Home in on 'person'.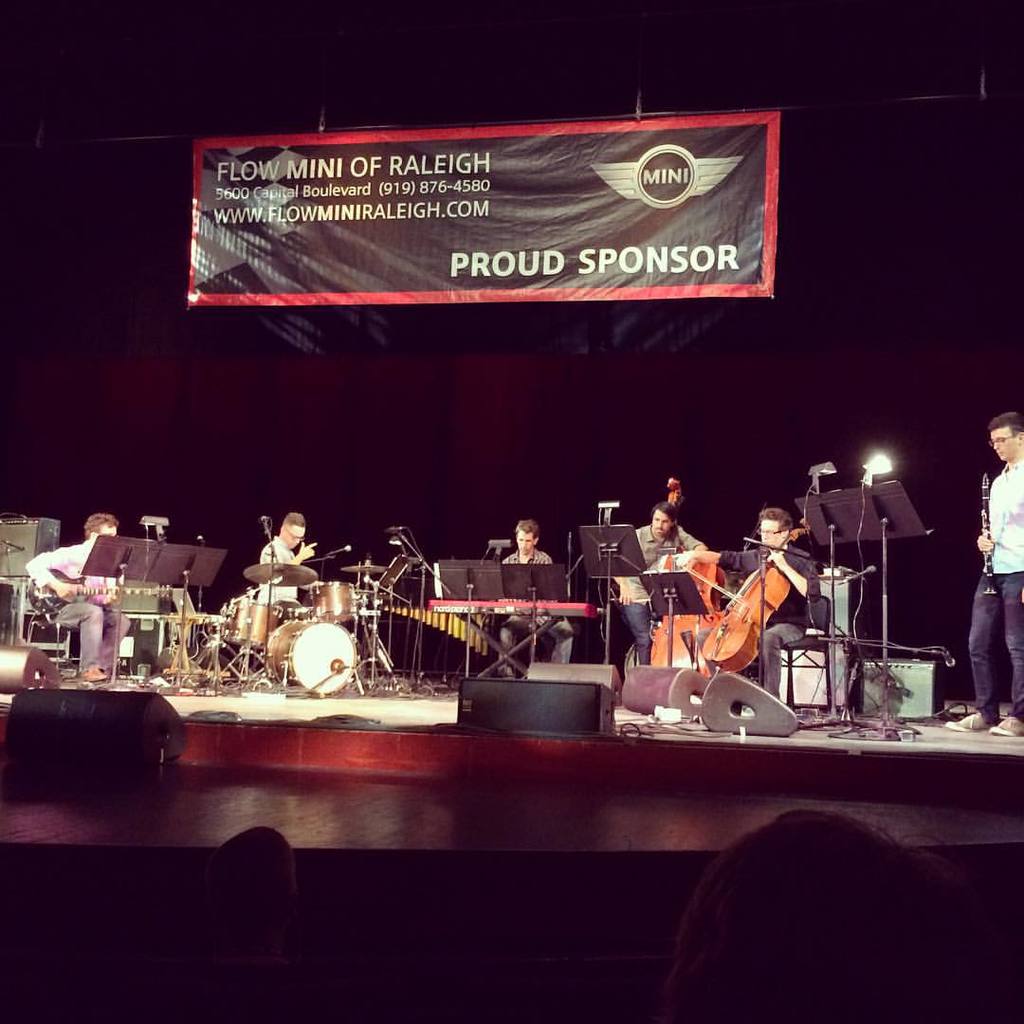
Homed in at BBox(605, 491, 709, 659).
